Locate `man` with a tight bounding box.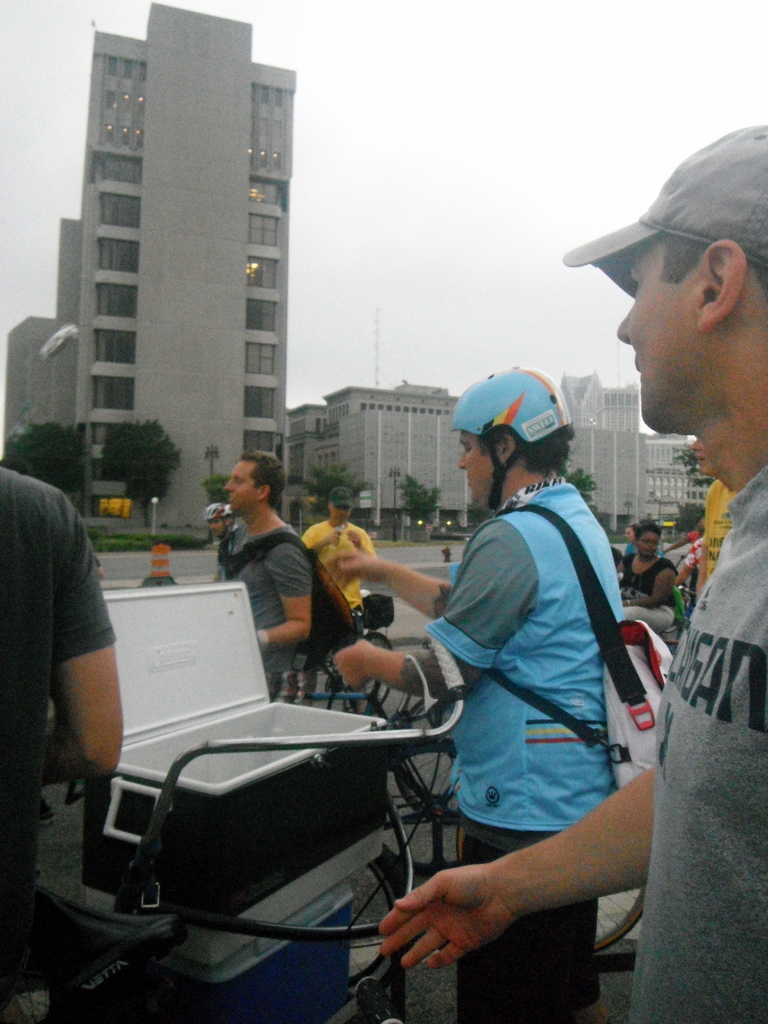
box=[216, 449, 314, 691].
